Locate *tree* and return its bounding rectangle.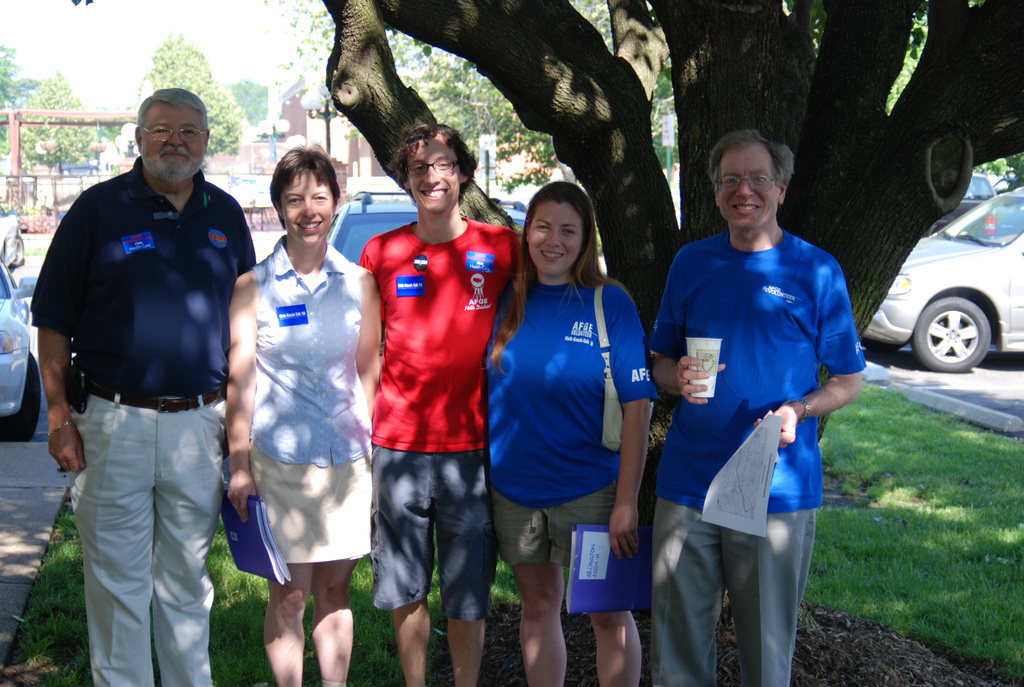
{"left": 320, "top": 0, "right": 1023, "bottom": 622}.
